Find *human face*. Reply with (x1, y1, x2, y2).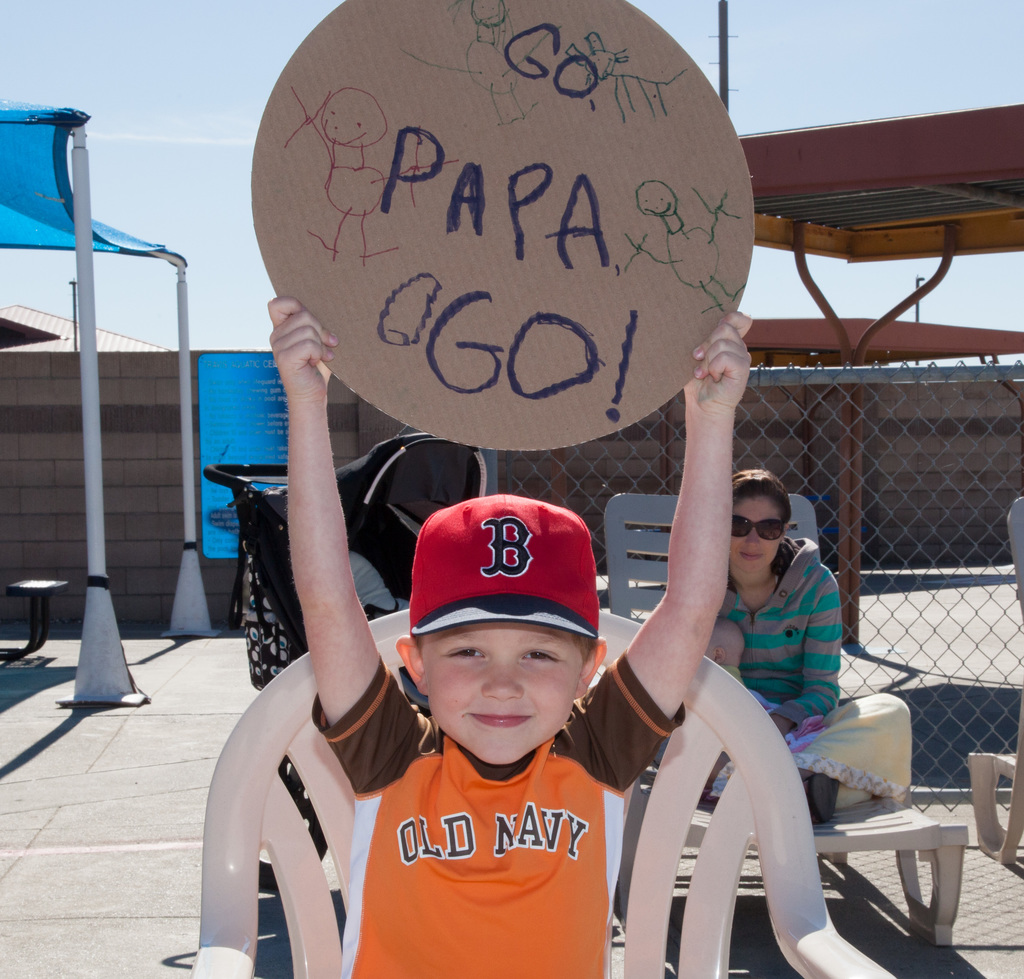
(732, 493, 782, 571).
